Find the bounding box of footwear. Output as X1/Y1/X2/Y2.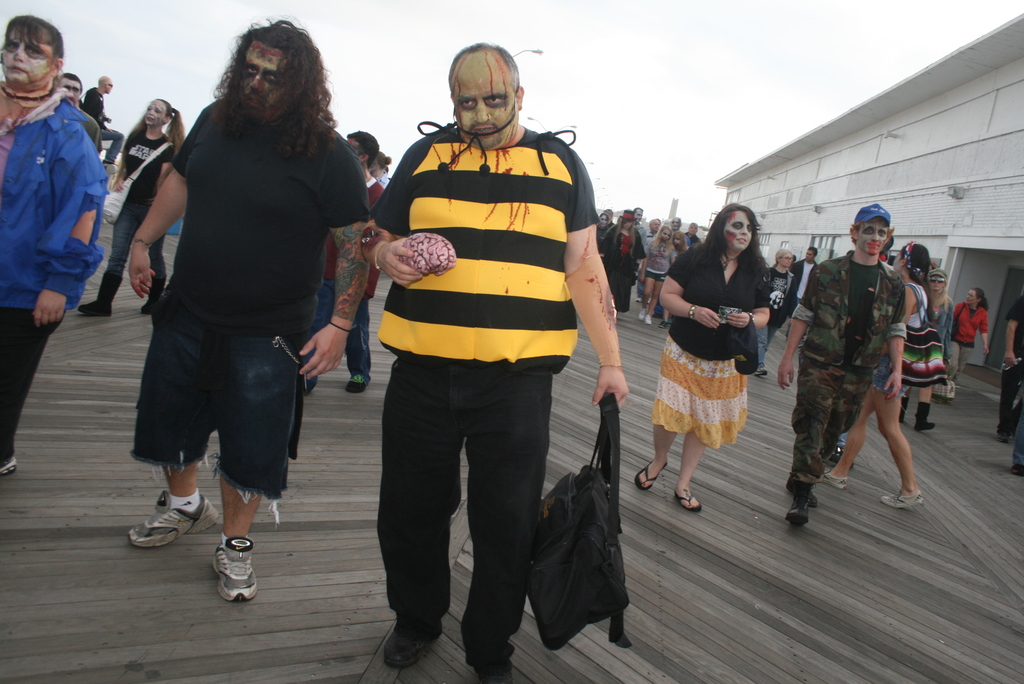
381/612/446/669.
